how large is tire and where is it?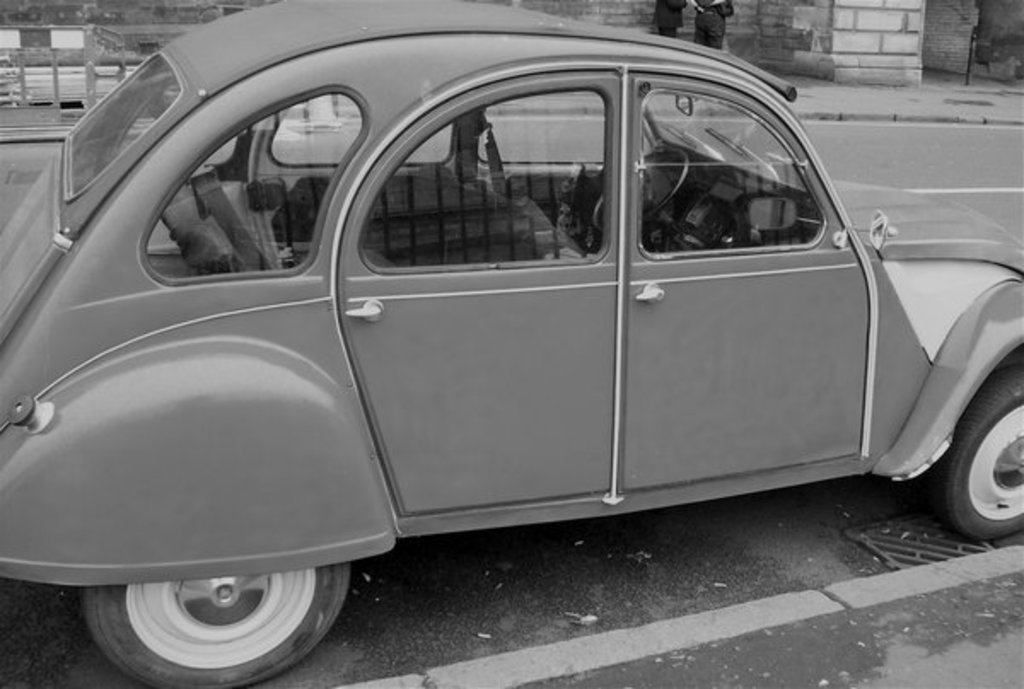
Bounding box: {"left": 87, "top": 566, "right": 348, "bottom": 687}.
